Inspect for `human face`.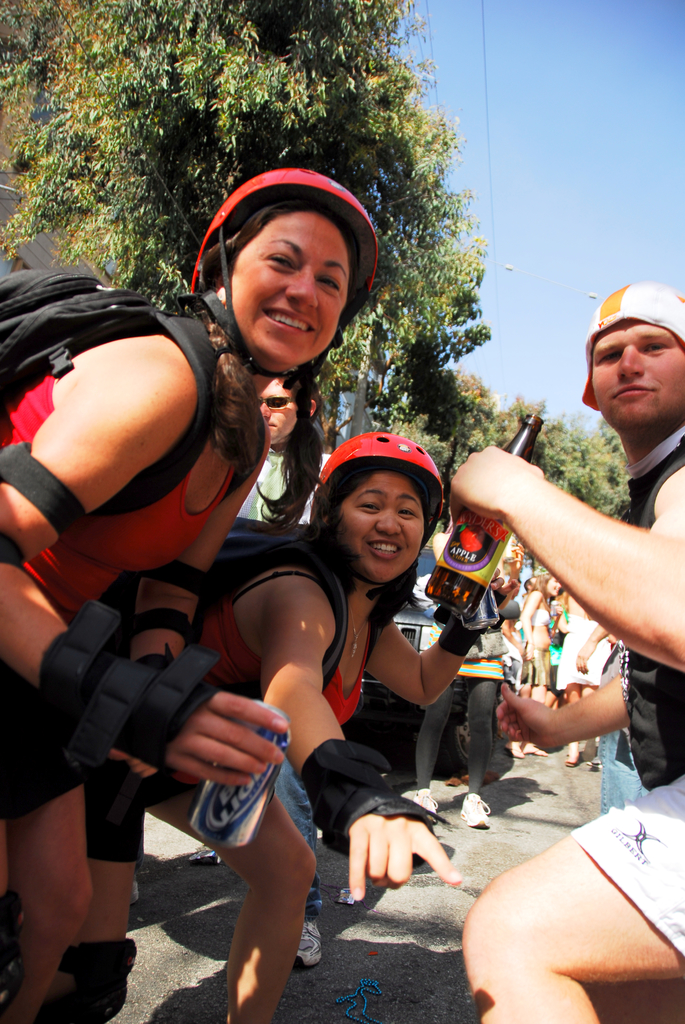
Inspection: region(250, 374, 297, 444).
